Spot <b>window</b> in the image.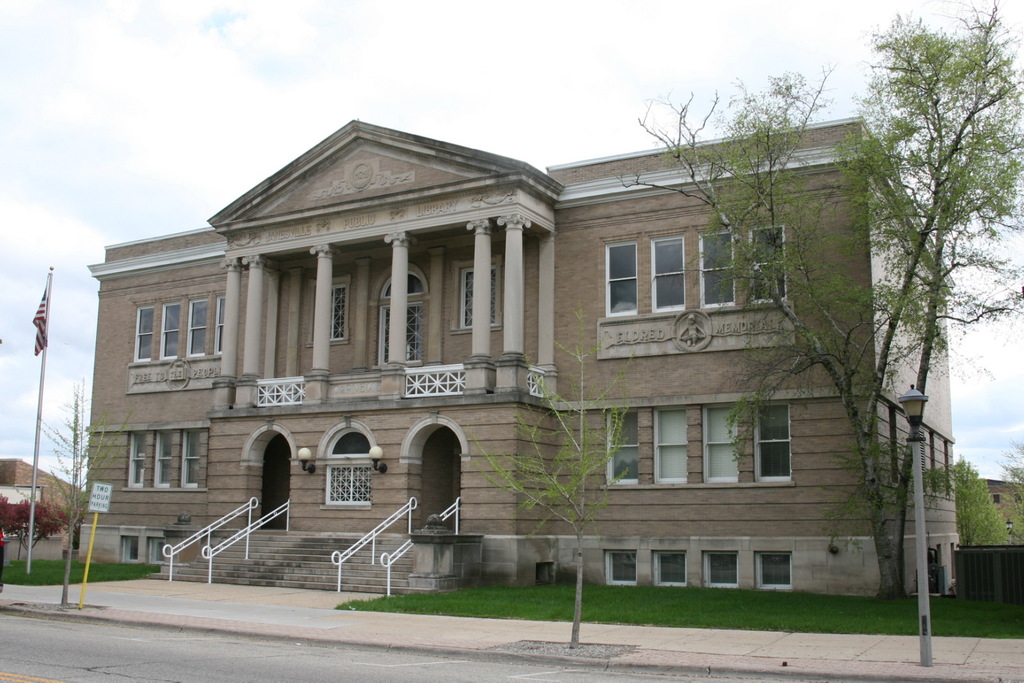
<b>window</b> found at box=[698, 230, 738, 308].
